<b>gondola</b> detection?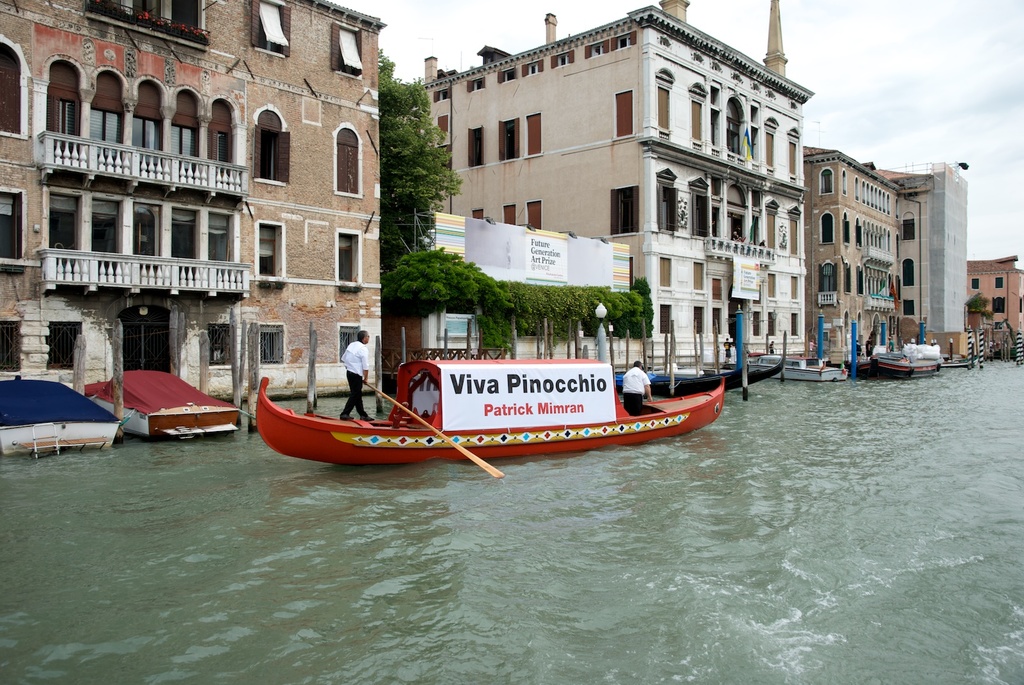
x1=256, y1=374, x2=730, y2=459
